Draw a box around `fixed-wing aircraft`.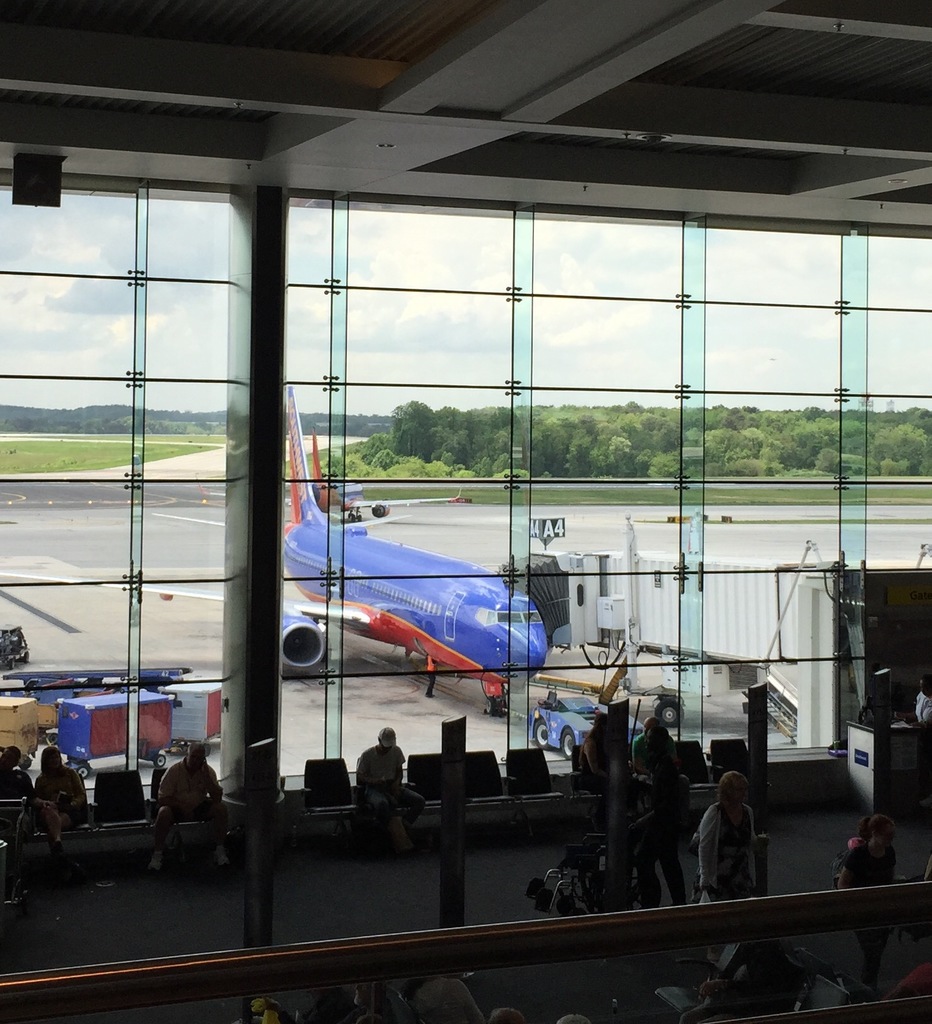
x1=0 y1=381 x2=550 y2=715.
